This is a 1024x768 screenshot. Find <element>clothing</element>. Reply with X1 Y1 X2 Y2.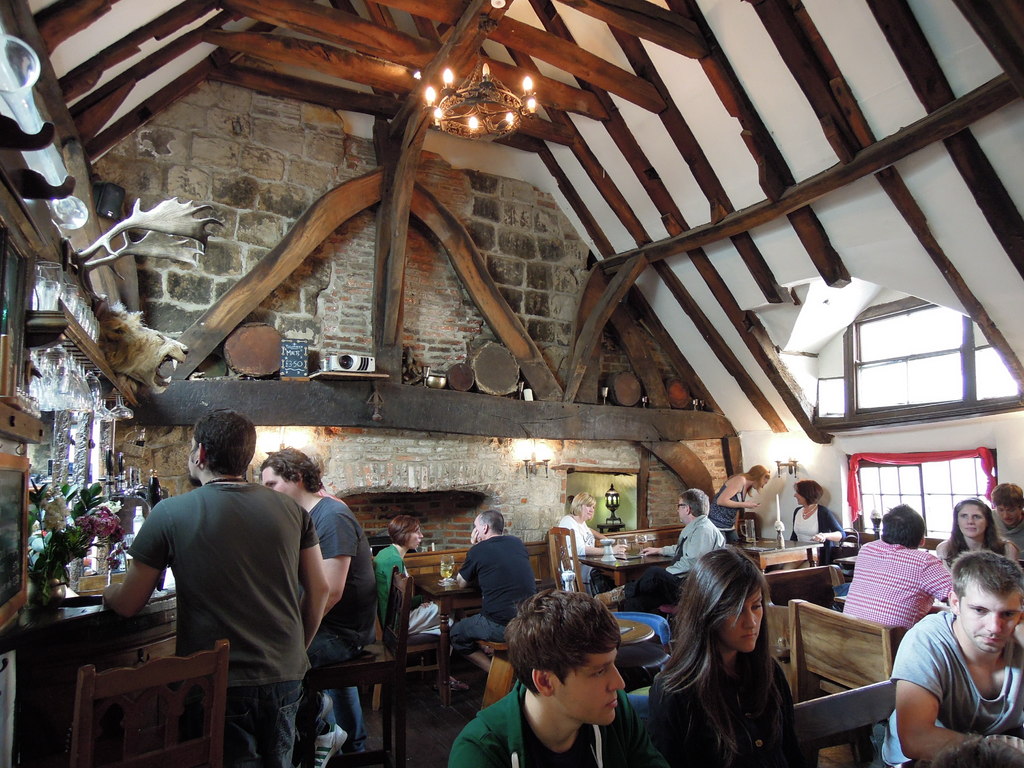
449 684 667 767.
